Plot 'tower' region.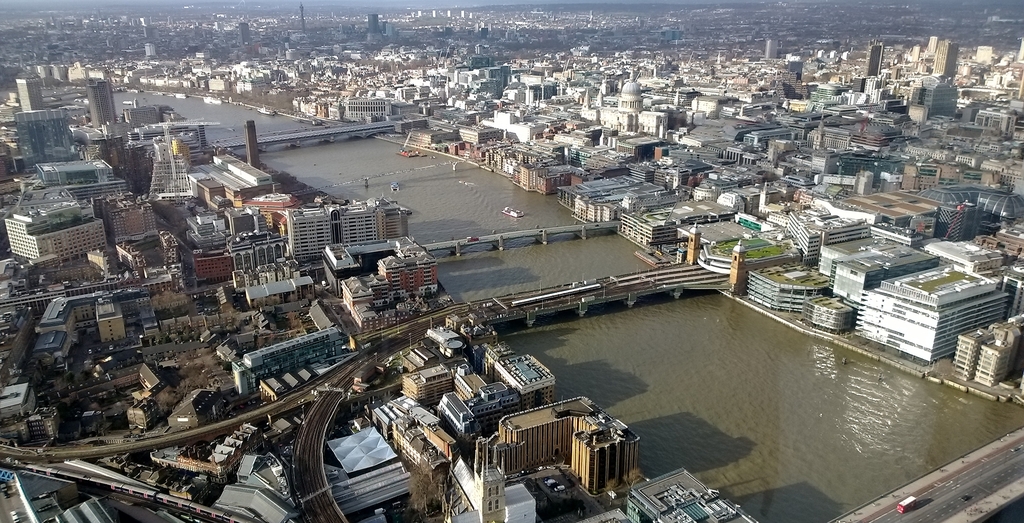
Plotted at left=11, top=109, right=72, bottom=168.
